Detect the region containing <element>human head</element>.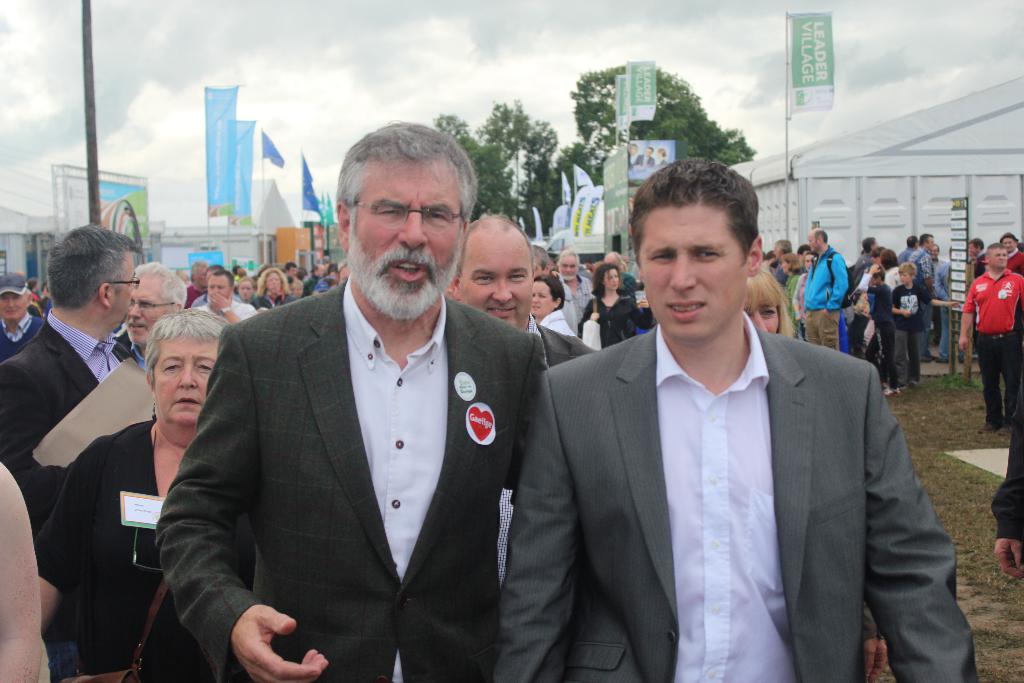
{"x1": 203, "y1": 263, "x2": 225, "y2": 278}.
